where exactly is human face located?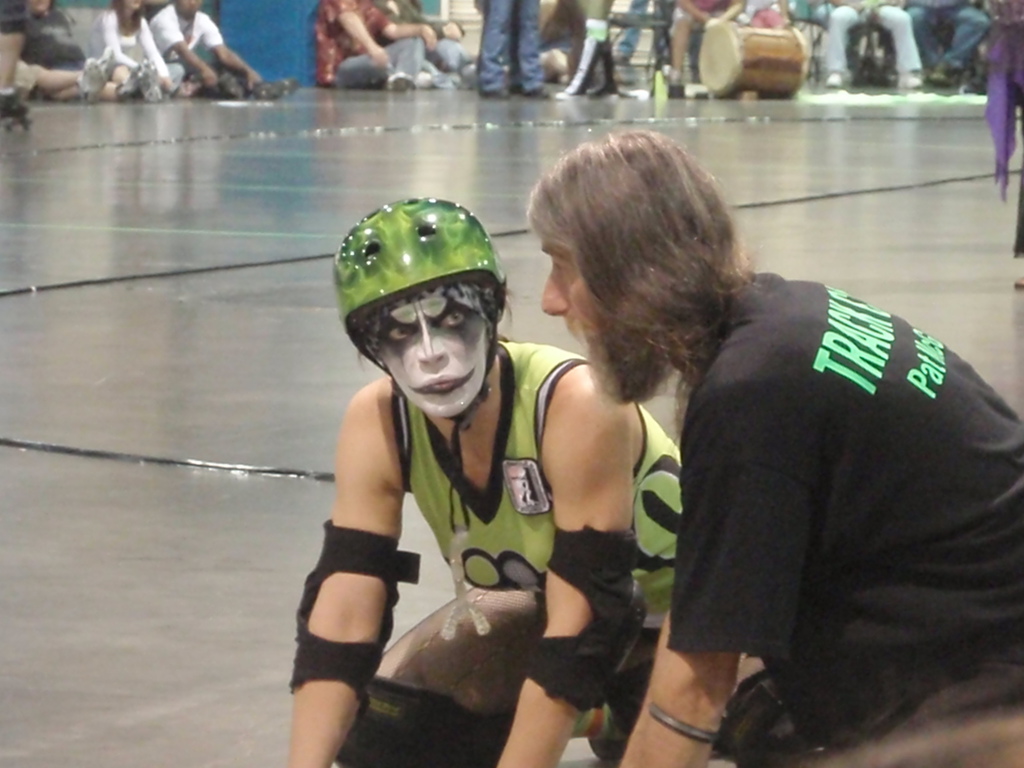
Its bounding box is x1=379, y1=284, x2=497, y2=417.
